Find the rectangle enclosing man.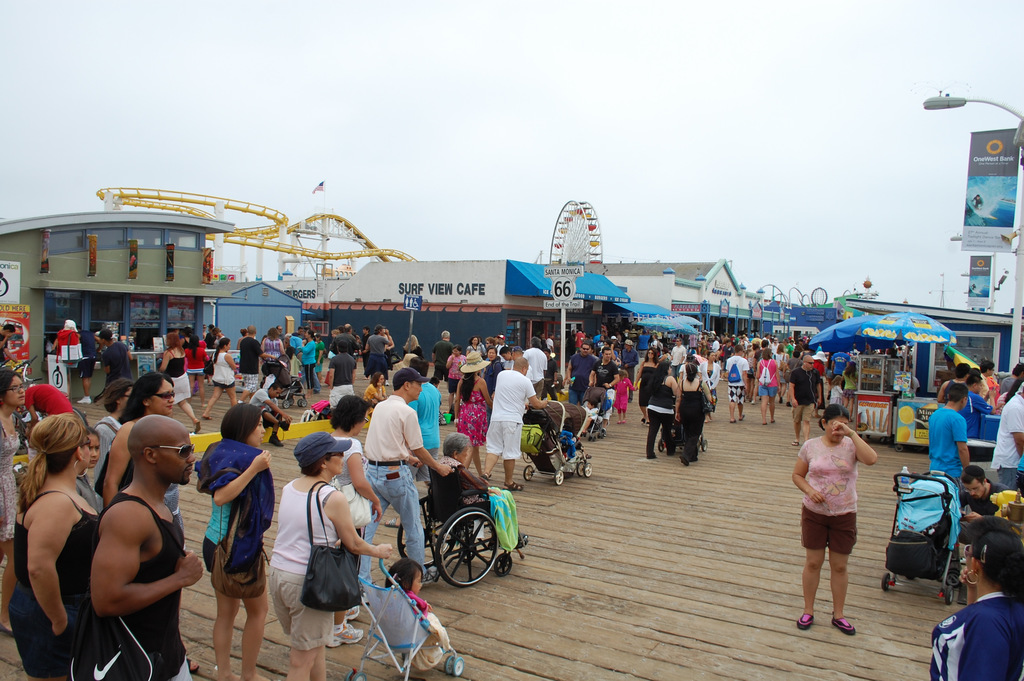
[left=250, top=380, right=295, bottom=448].
